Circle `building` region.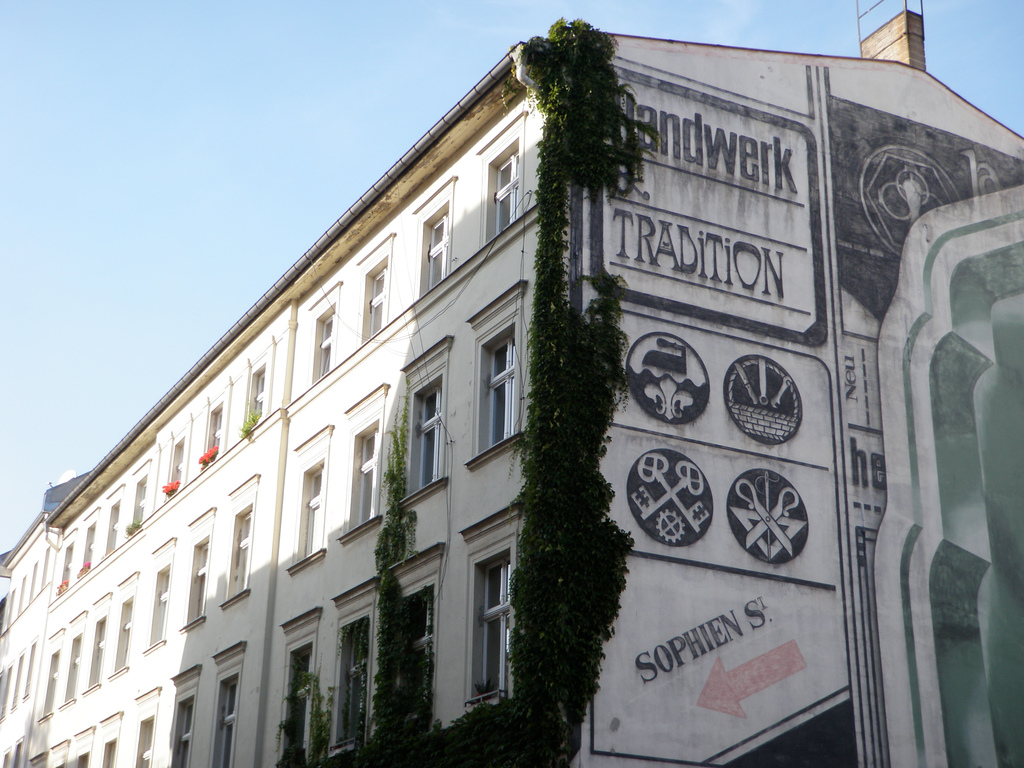
Region: (0,0,1022,767).
